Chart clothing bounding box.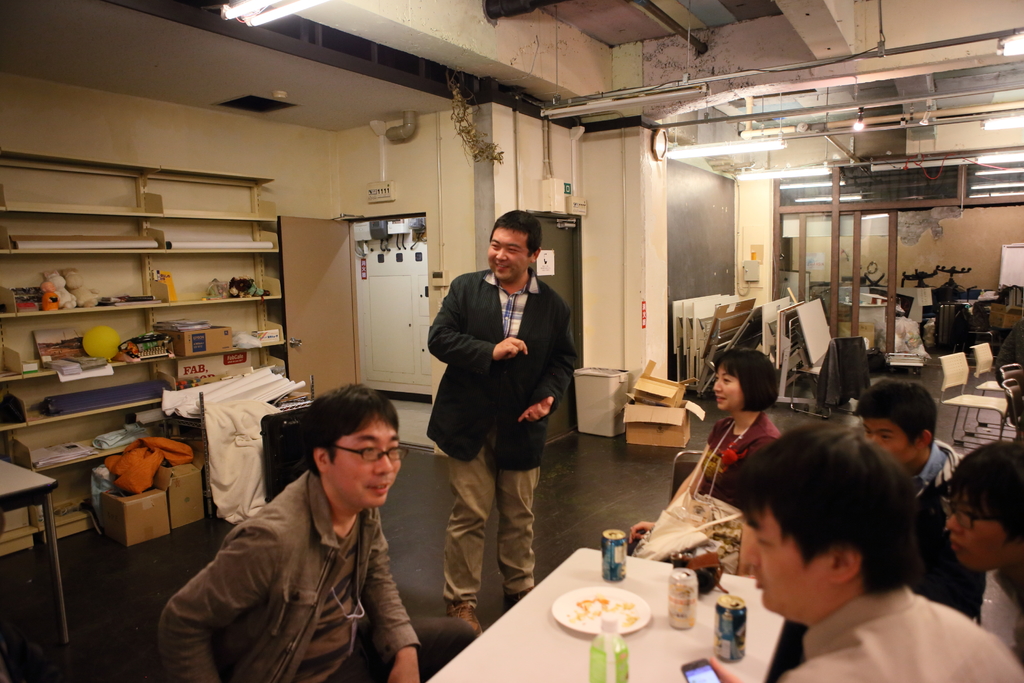
Charted: region(779, 559, 1023, 682).
